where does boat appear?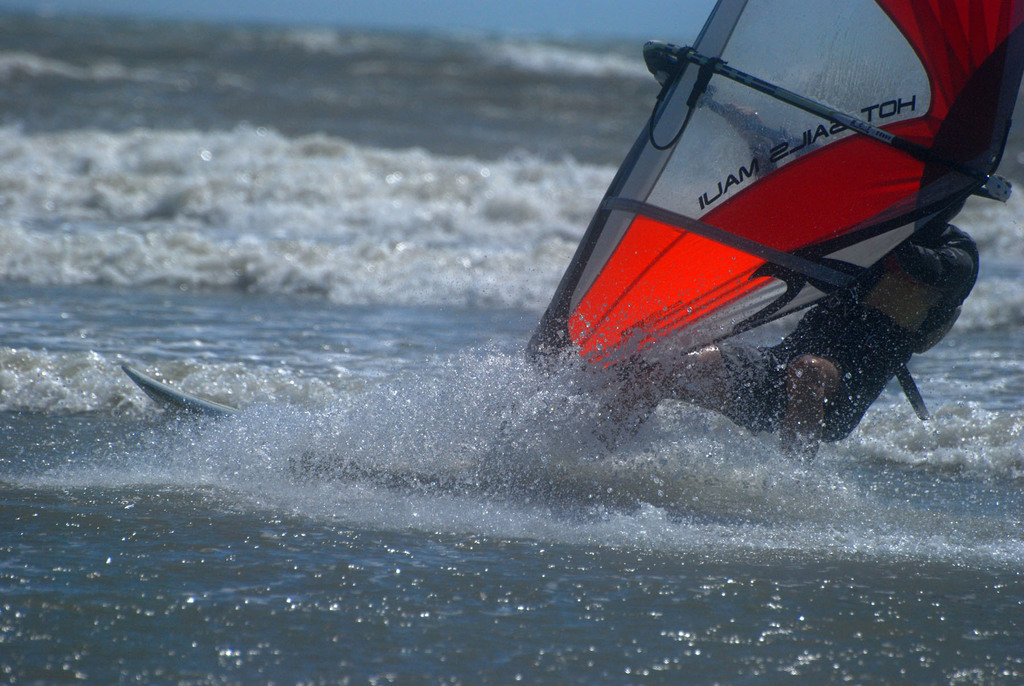
Appears at box=[282, 92, 980, 491].
